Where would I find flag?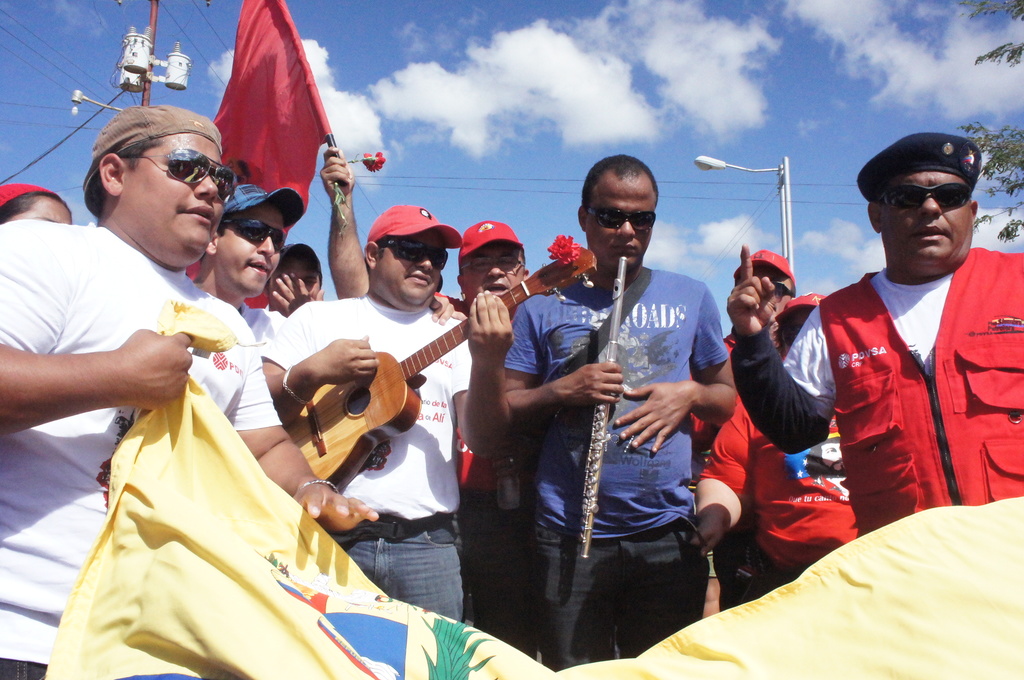
At pyautogui.locateOnScreen(37, 294, 1023, 679).
